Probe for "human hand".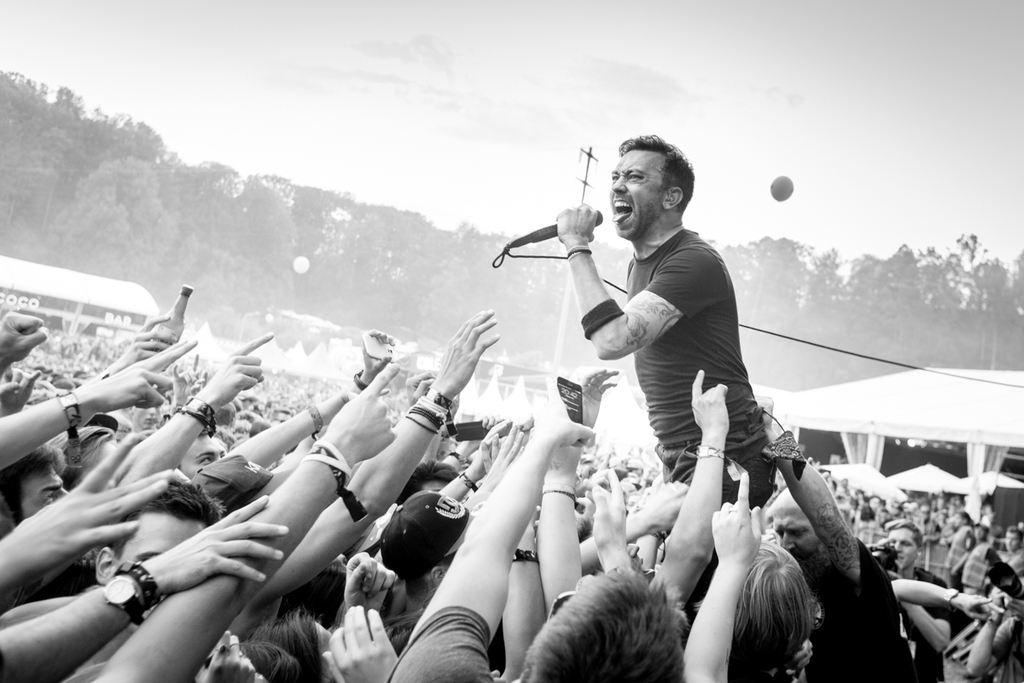
Probe result: (x1=202, y1=329, x2=274, y2=403).
